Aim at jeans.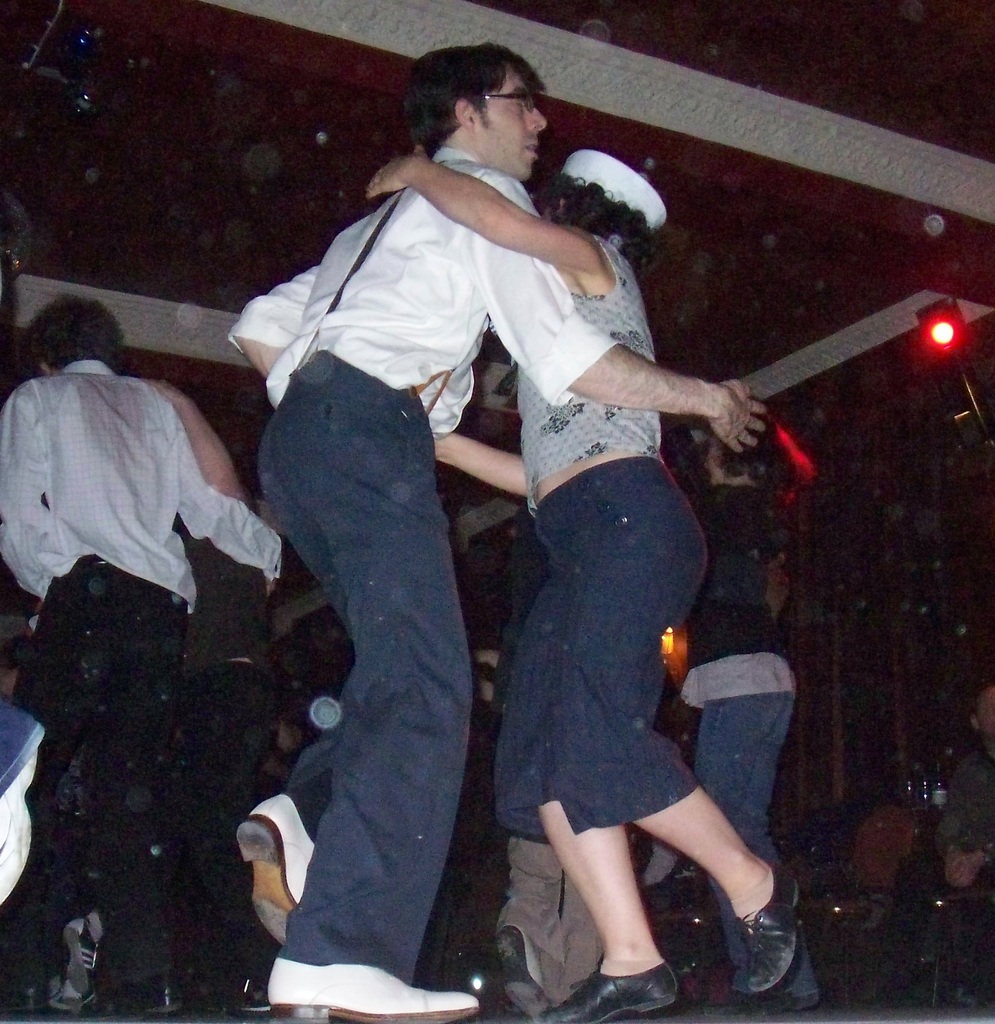
Aimed at box(255, 350, 465, 987).
